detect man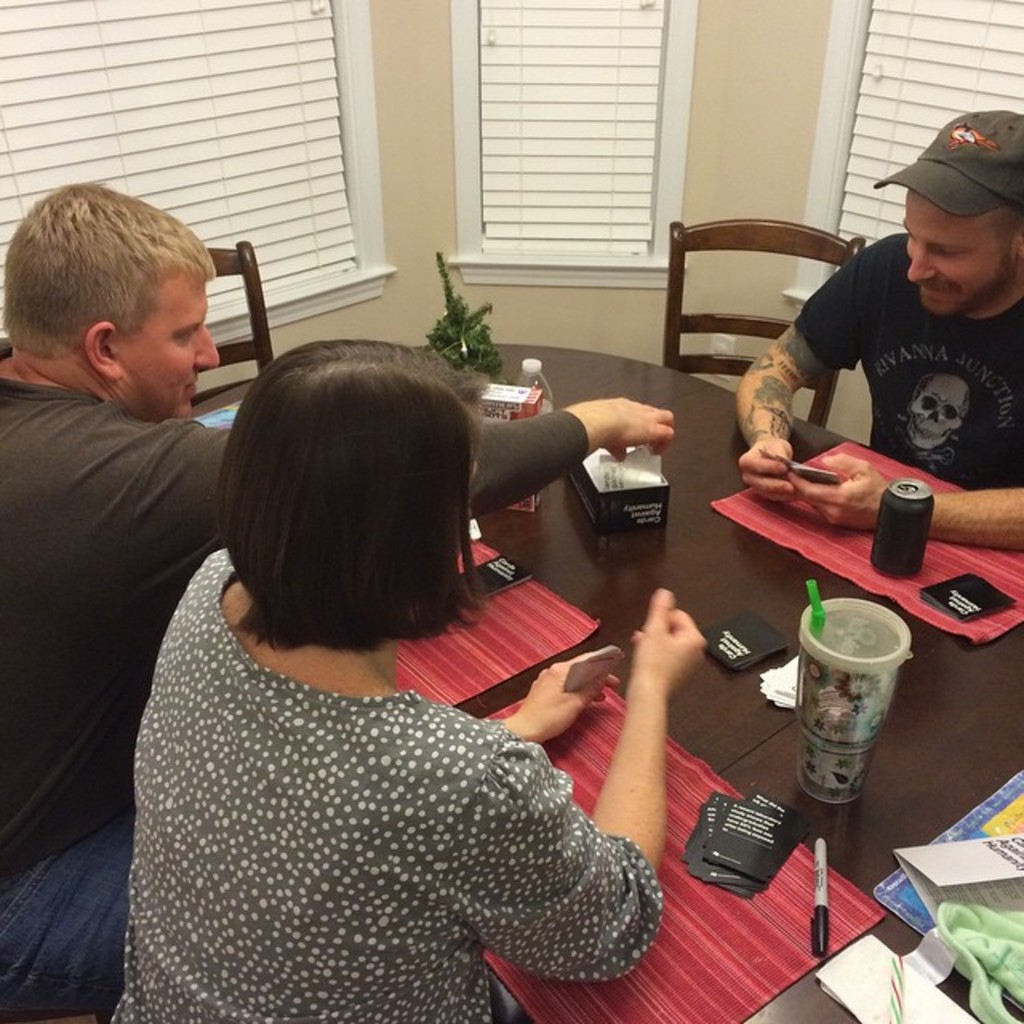
{"left": 744, "top": 138, "right": 1023, "bottom": 598}
